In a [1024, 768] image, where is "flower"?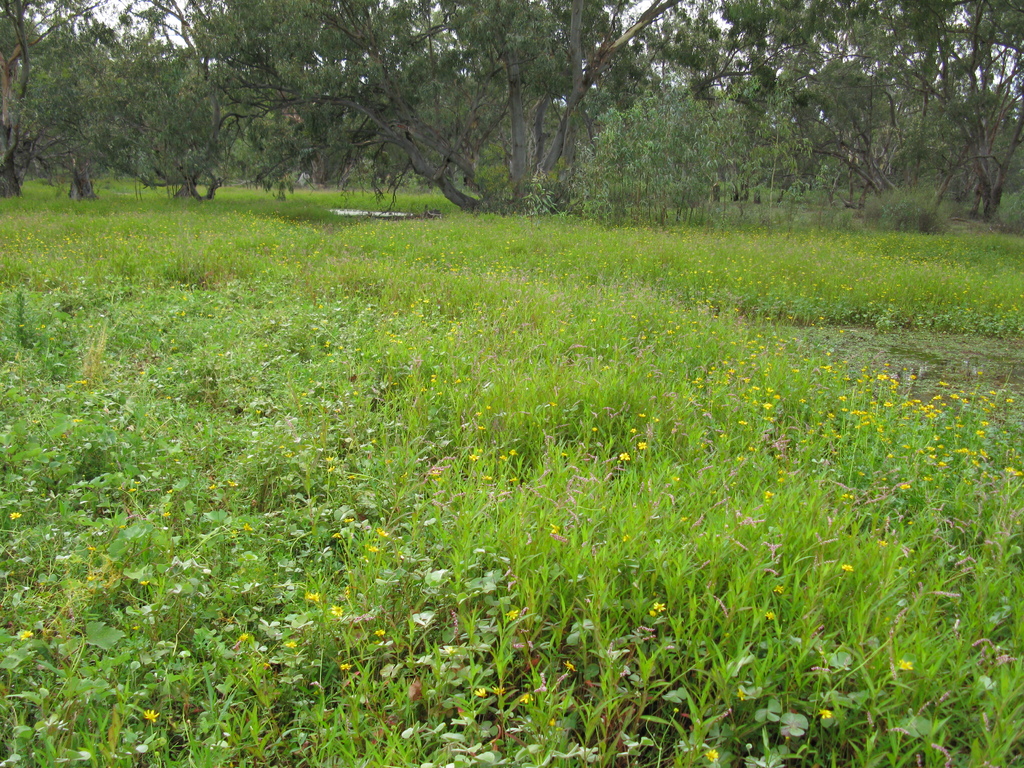
(left=19, top=631, right=29, bottom=639).
